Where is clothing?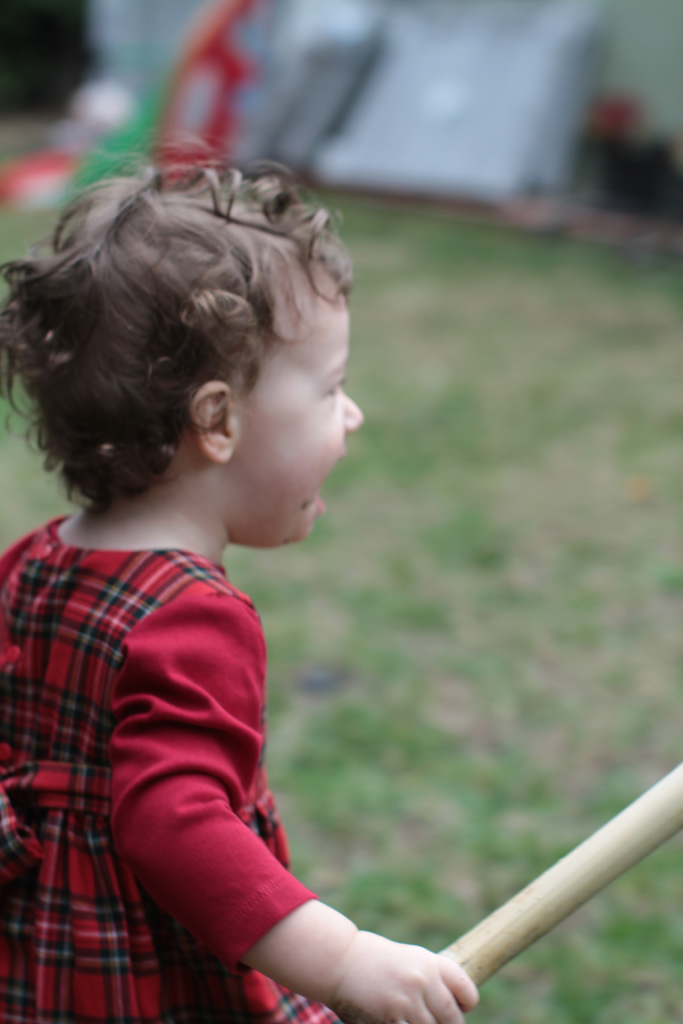
locate(1, 479, 354, 999).
